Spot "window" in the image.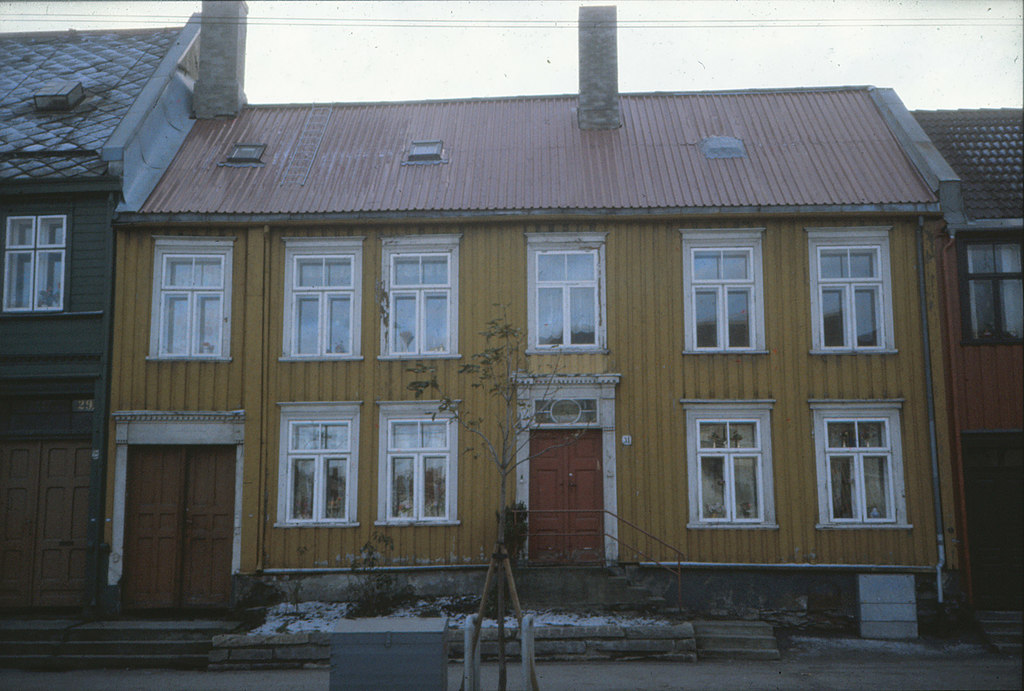
"window" found at crop(804, 230, 900, 356).
